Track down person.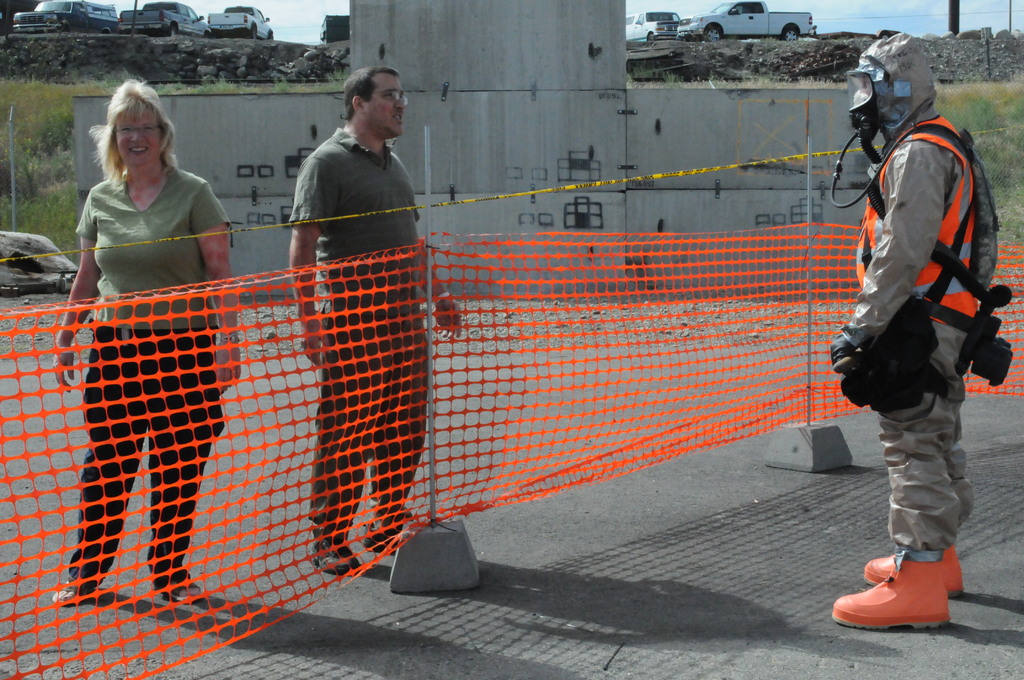
Tracked to left=42, top=83, right=241, bottom=611.
